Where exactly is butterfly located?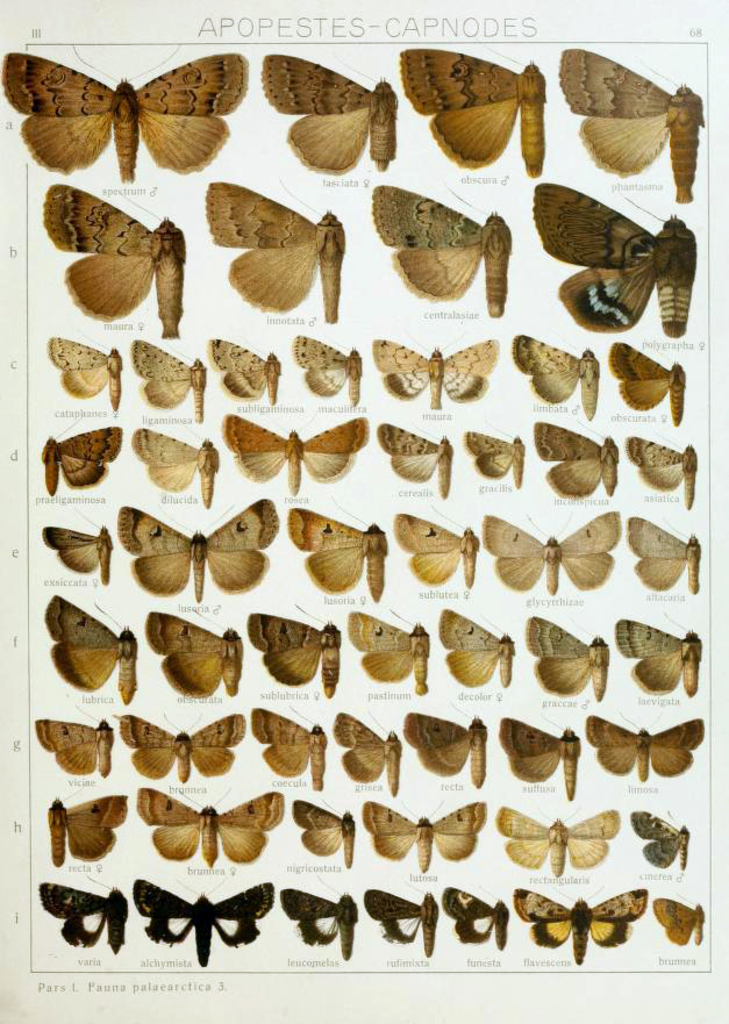
Its bounding box is (x1=284, y1=338, x2=358, y2=411).
